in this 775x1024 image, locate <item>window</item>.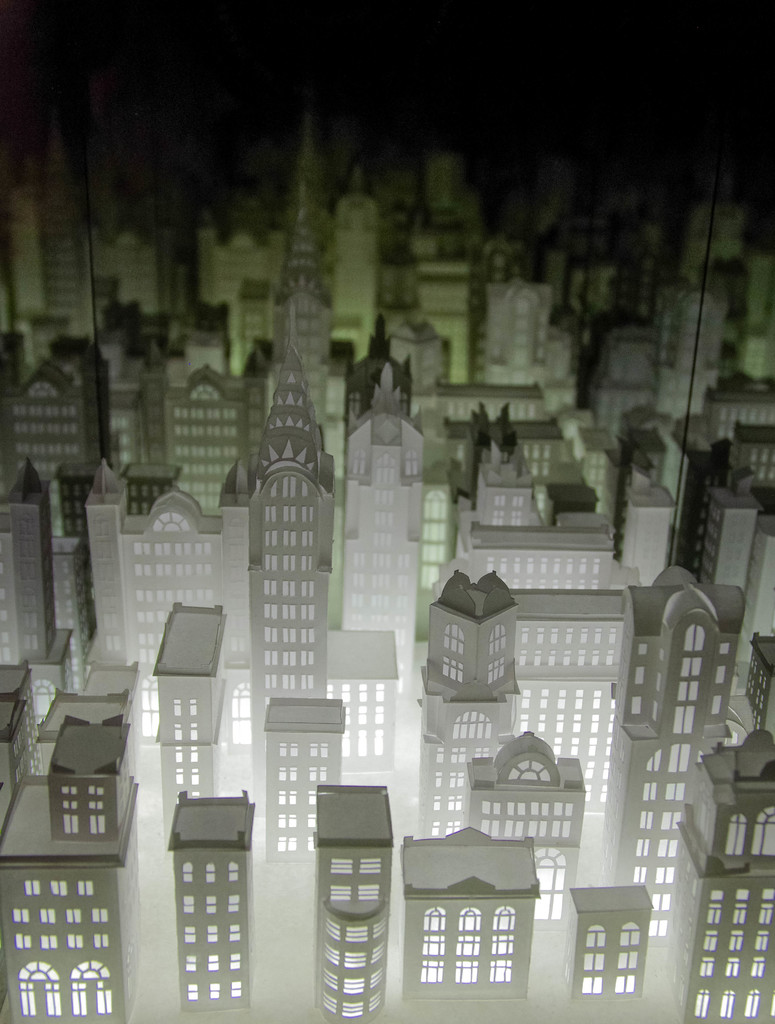
Bounding box: x1=669 y1=745 x2=694 y2=771.
